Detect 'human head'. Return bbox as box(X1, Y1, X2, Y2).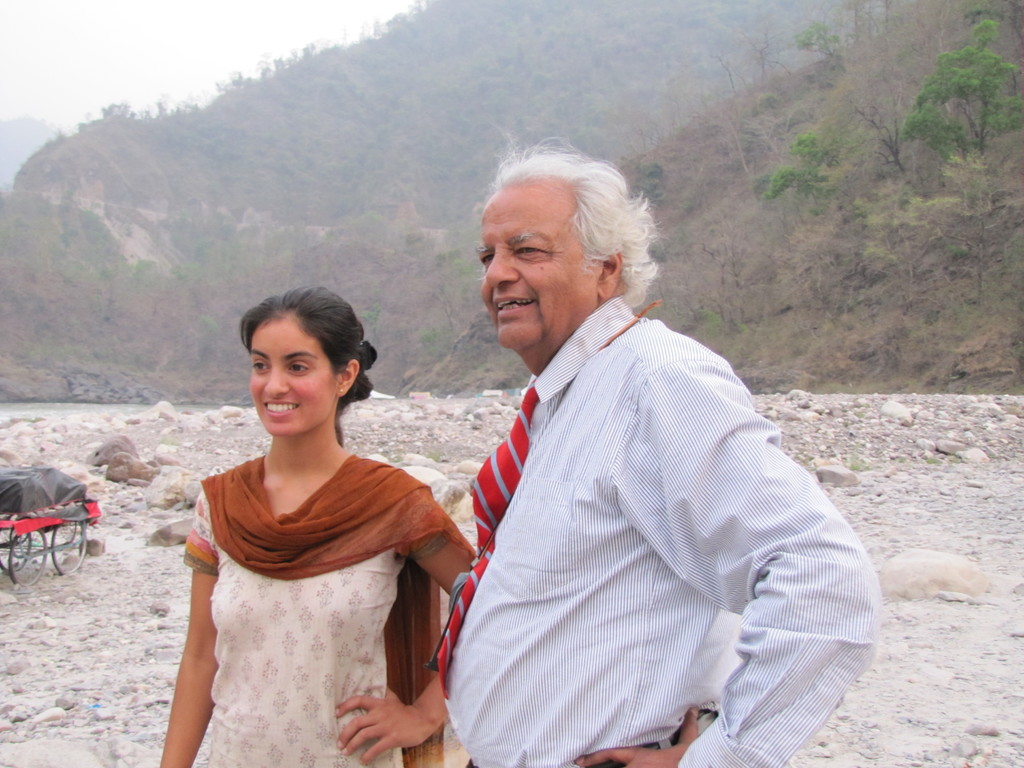
box(454, 152, 652, 337).
